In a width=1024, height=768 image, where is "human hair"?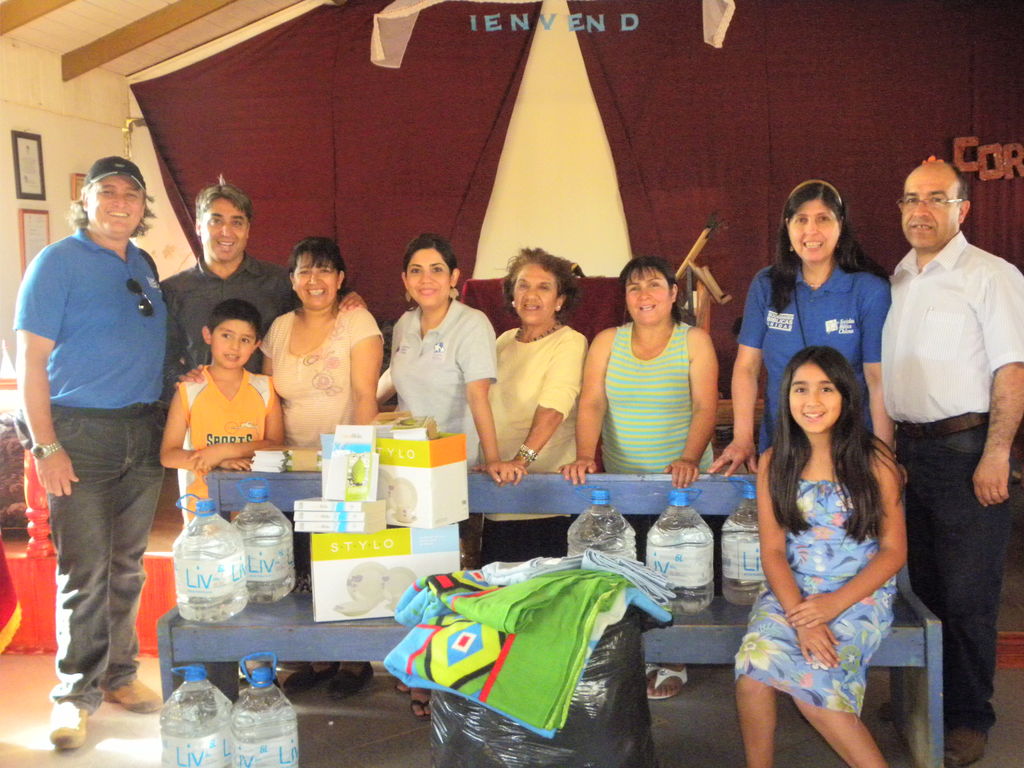
<box>619,253,685,326</box>.
